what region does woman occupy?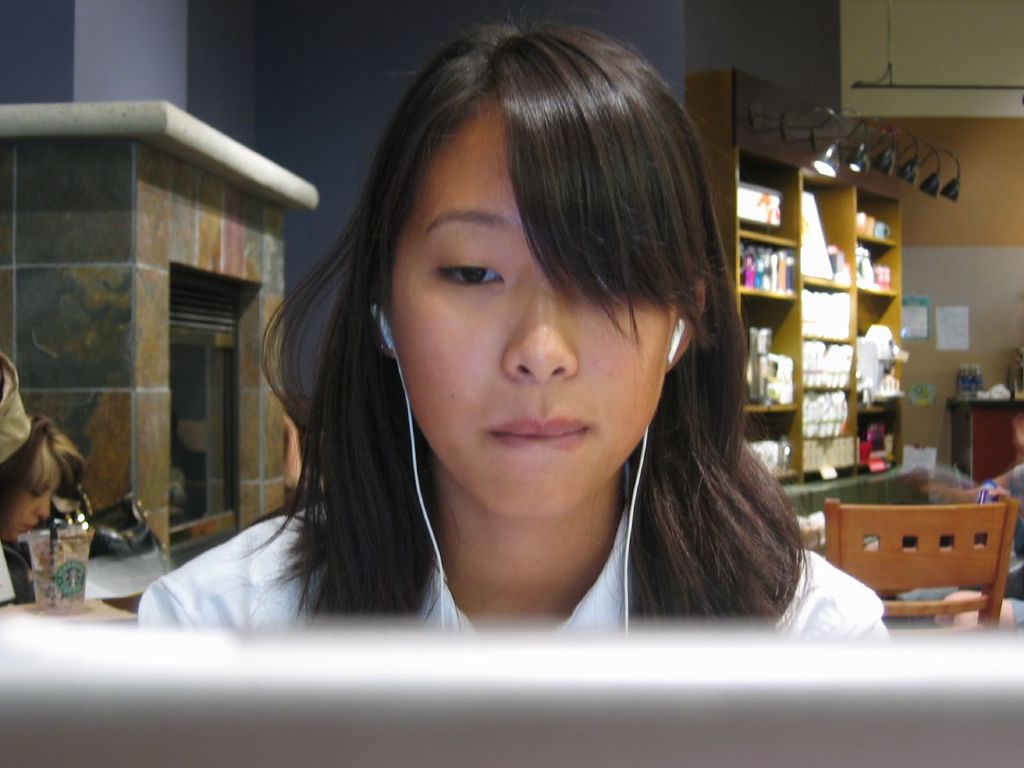
(0,413,88,608).
